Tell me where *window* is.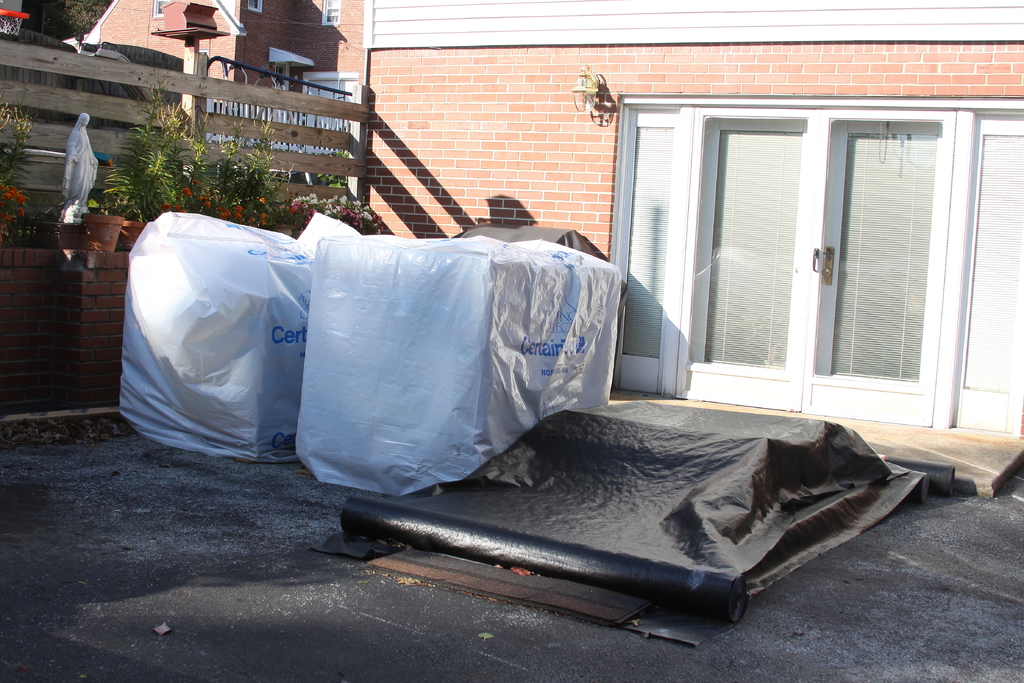
*window* is at [left=244, top=0, right=269, bottom=20].
